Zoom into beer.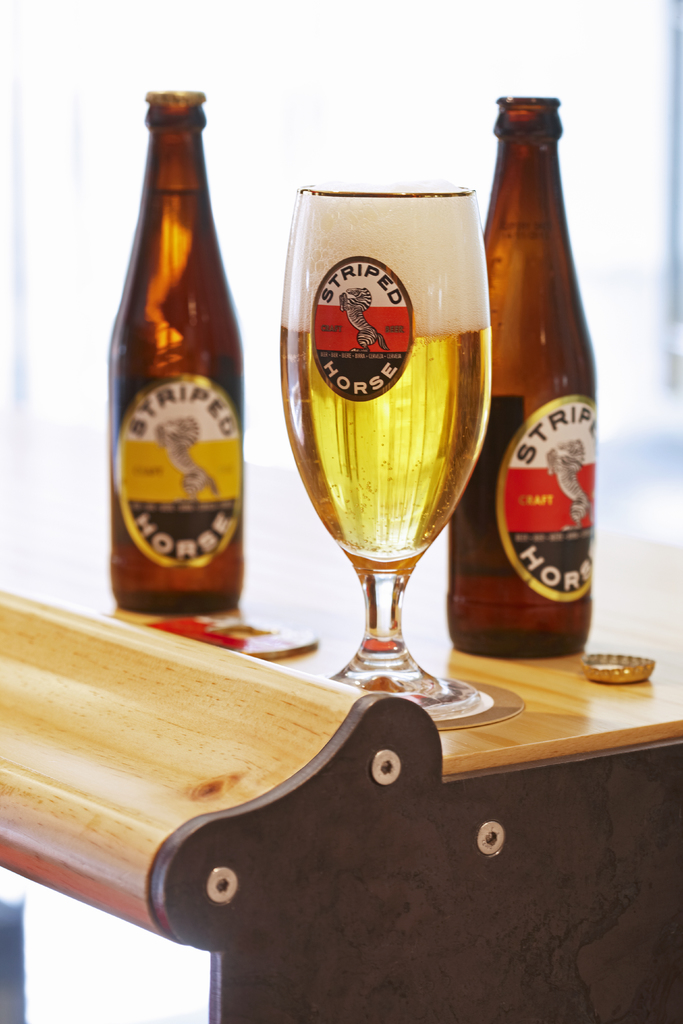
Zoom target: 279 196 491 564.
